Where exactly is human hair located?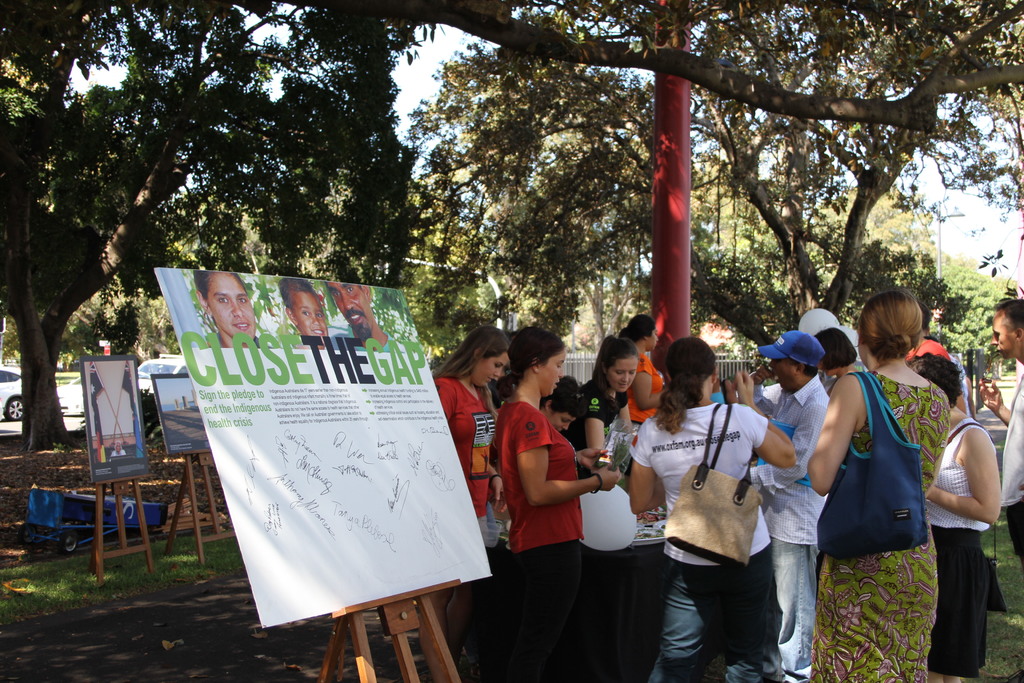
Its bounding box is locate(589, 331, 637, 384).
